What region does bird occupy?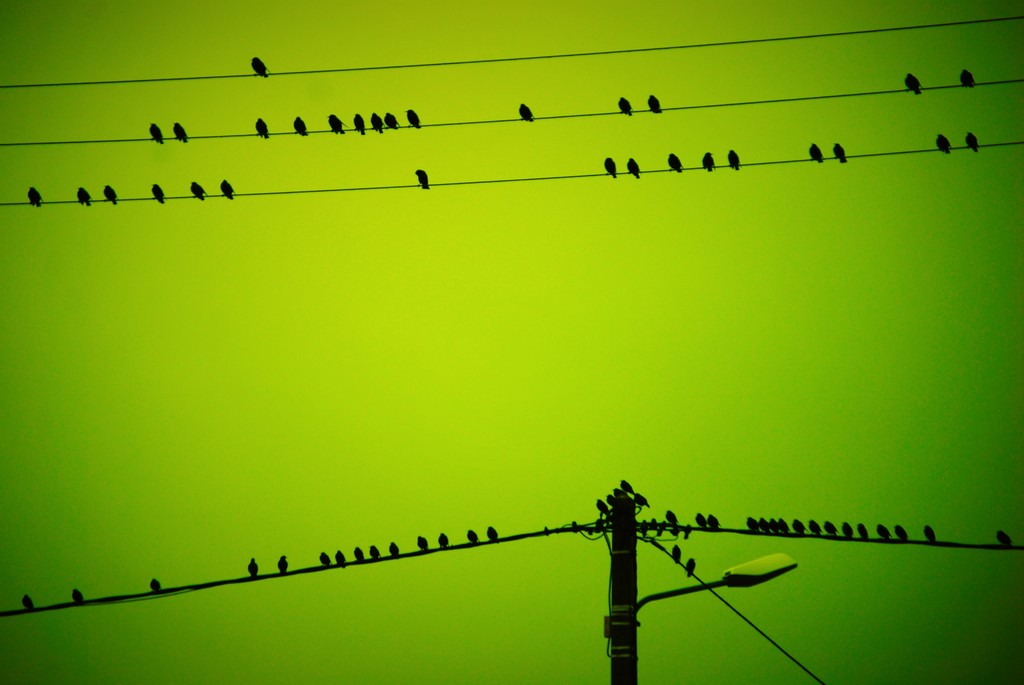
x1=28 y1=185 x2=42 y2=206.
